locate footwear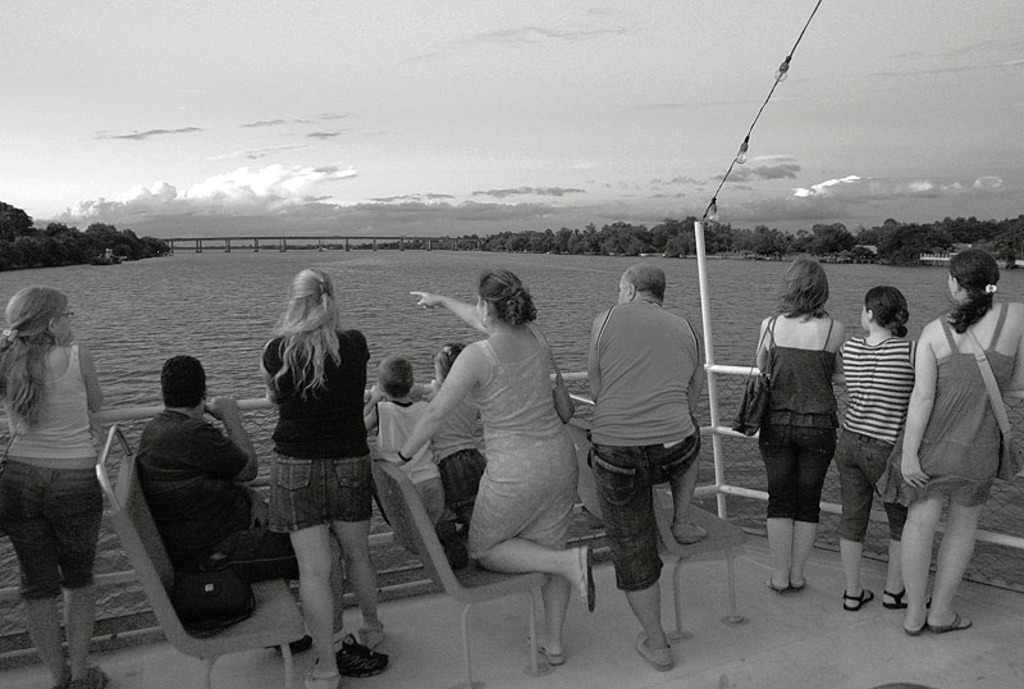
(left=70, top=667, right=105, bottom=688)
